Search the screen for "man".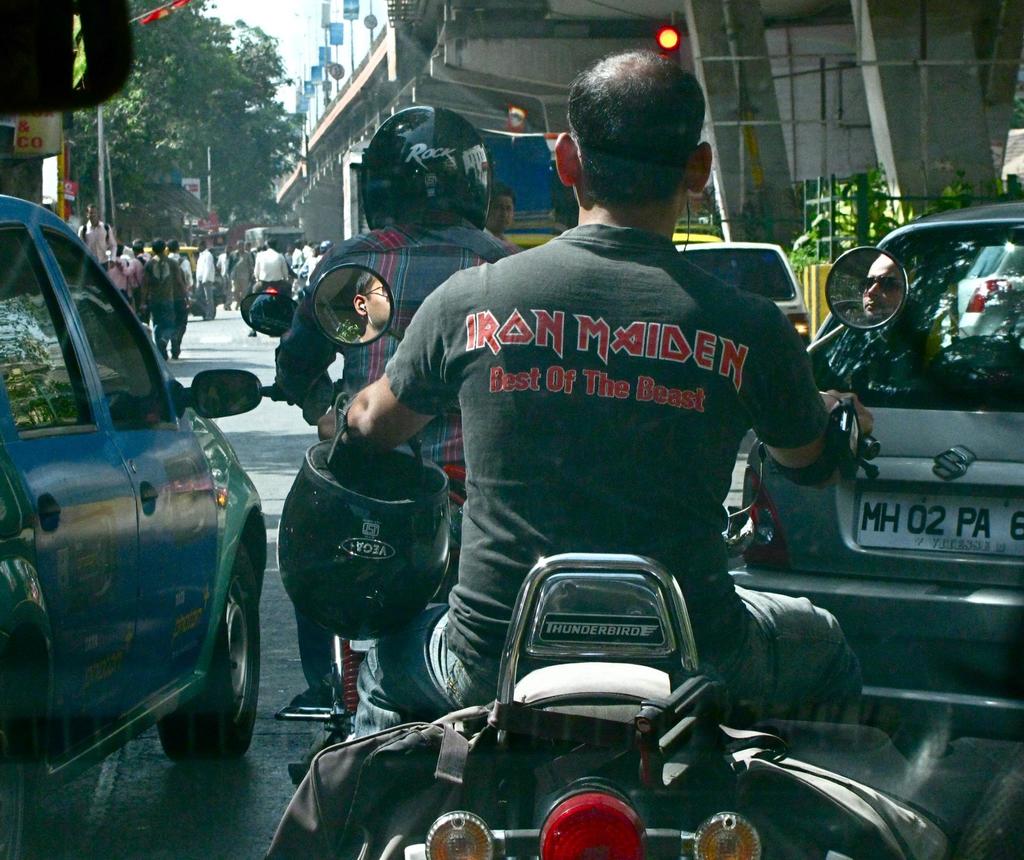
Found at bbox=(340, 48, 876, 738).
